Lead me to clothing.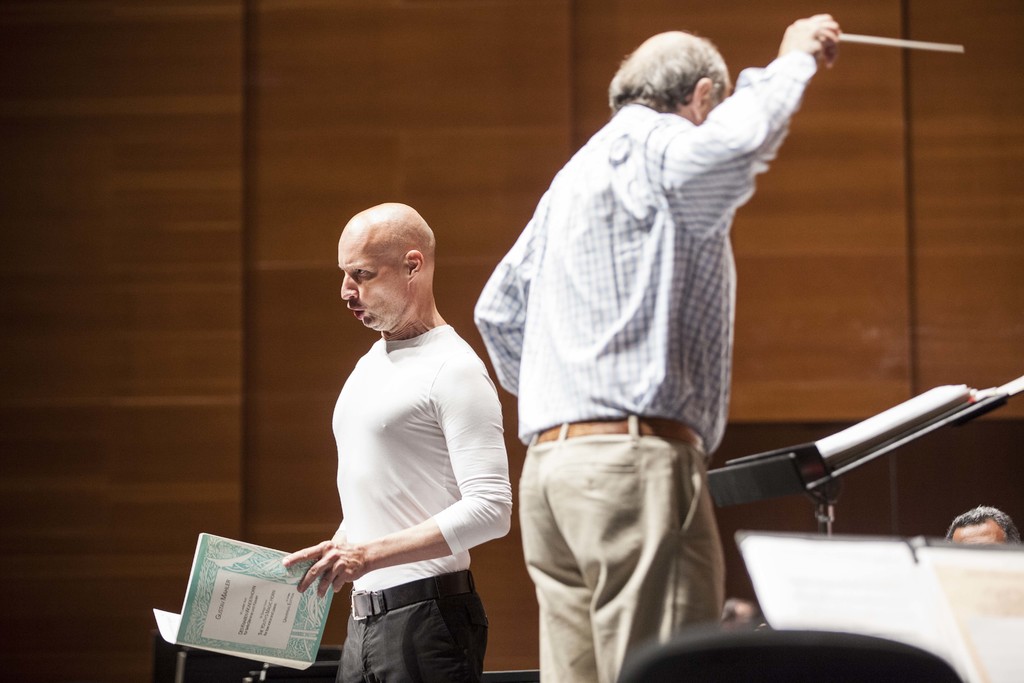
Lead to [left=294, top=270, right=502, bottom=661].
